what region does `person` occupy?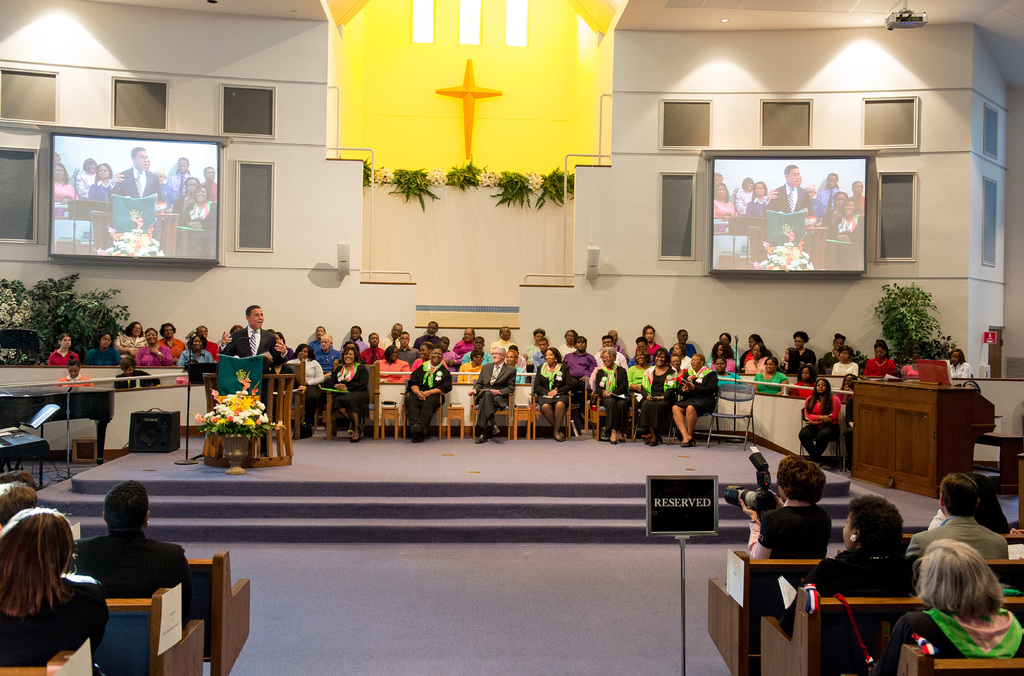
locate(902, 472, 1009, 558).
